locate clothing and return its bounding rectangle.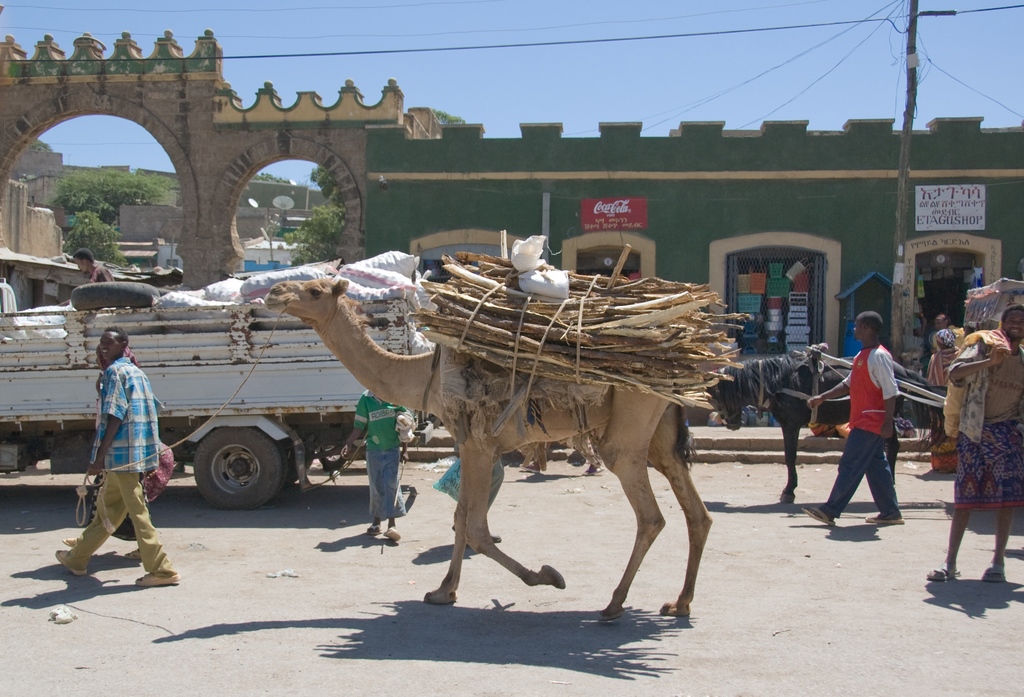
(825, 429, 892, 530).
